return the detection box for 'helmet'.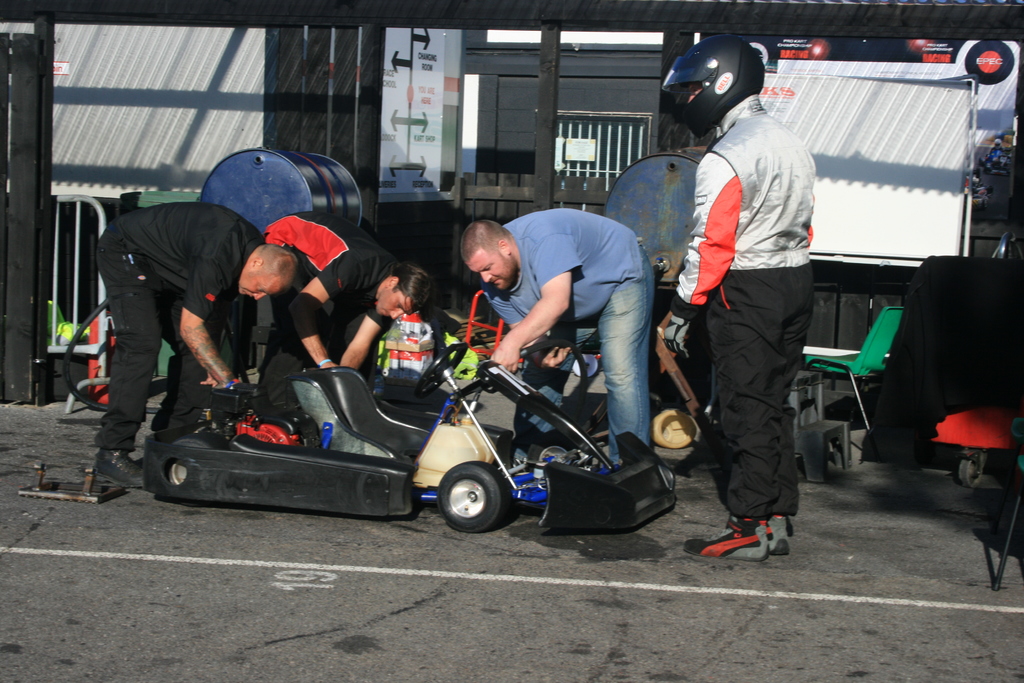
(x1=652, y1=40, x2=774, y2=150).
